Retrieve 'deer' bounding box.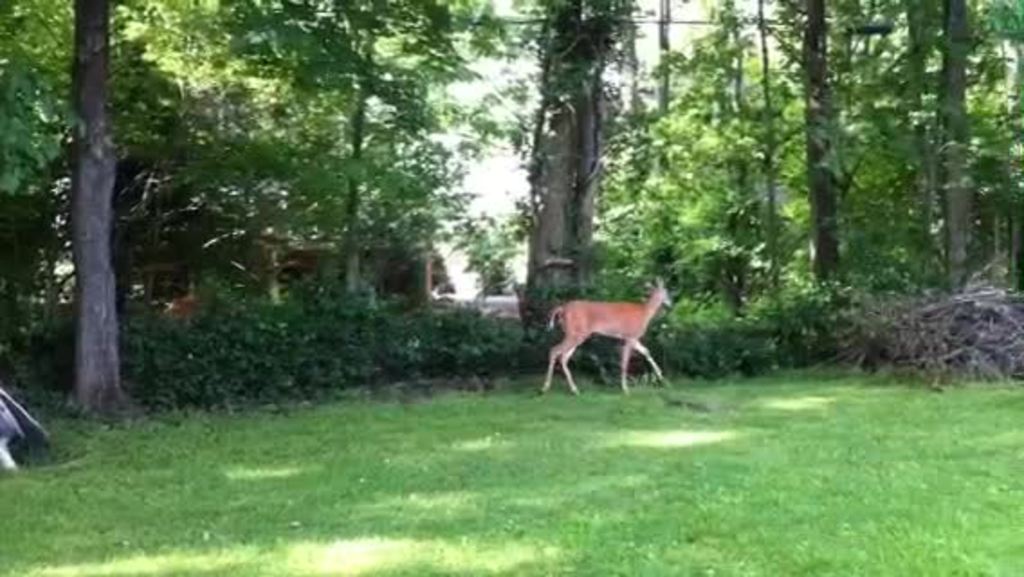
Bounding box: 543,279,667,409.
